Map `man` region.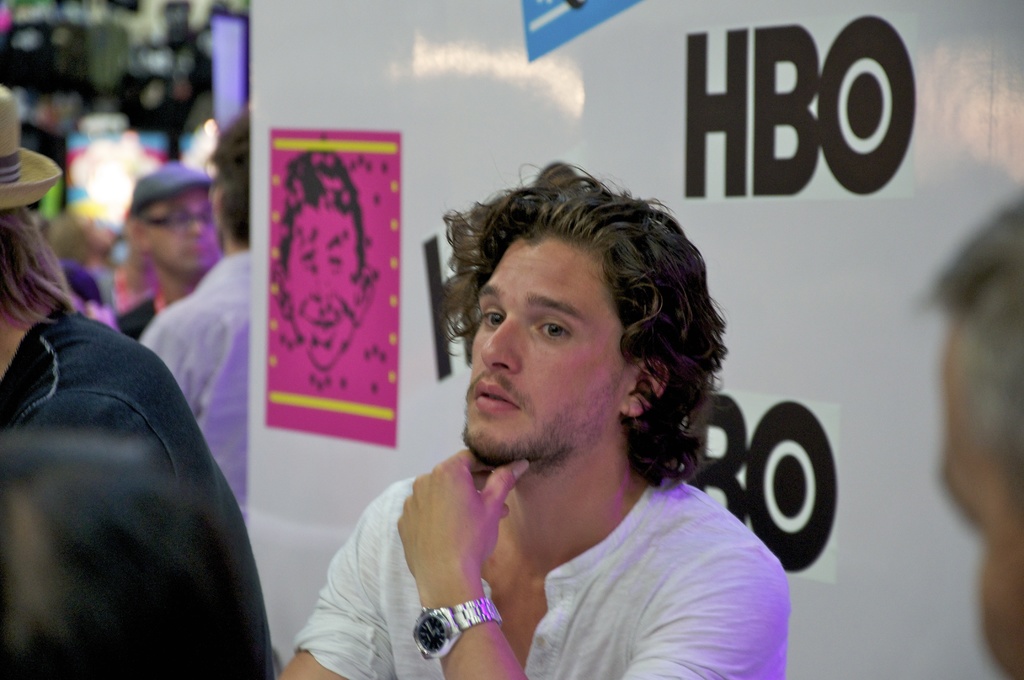
Mapped to BBox(0, 86, 278, 679).
